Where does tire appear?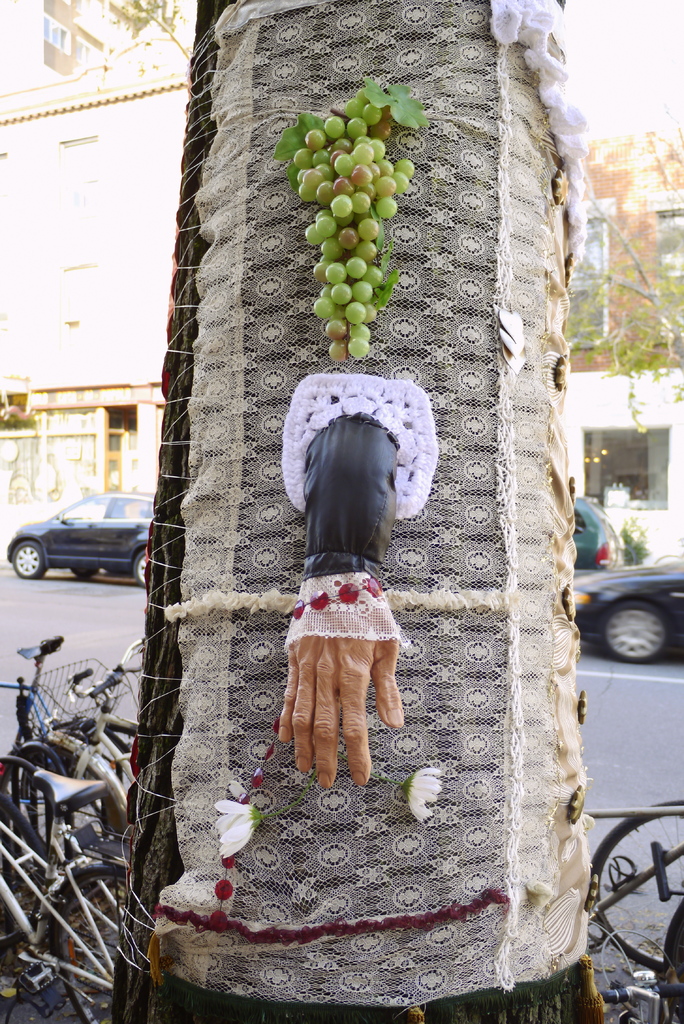
Appears at [592,800,683,973].
